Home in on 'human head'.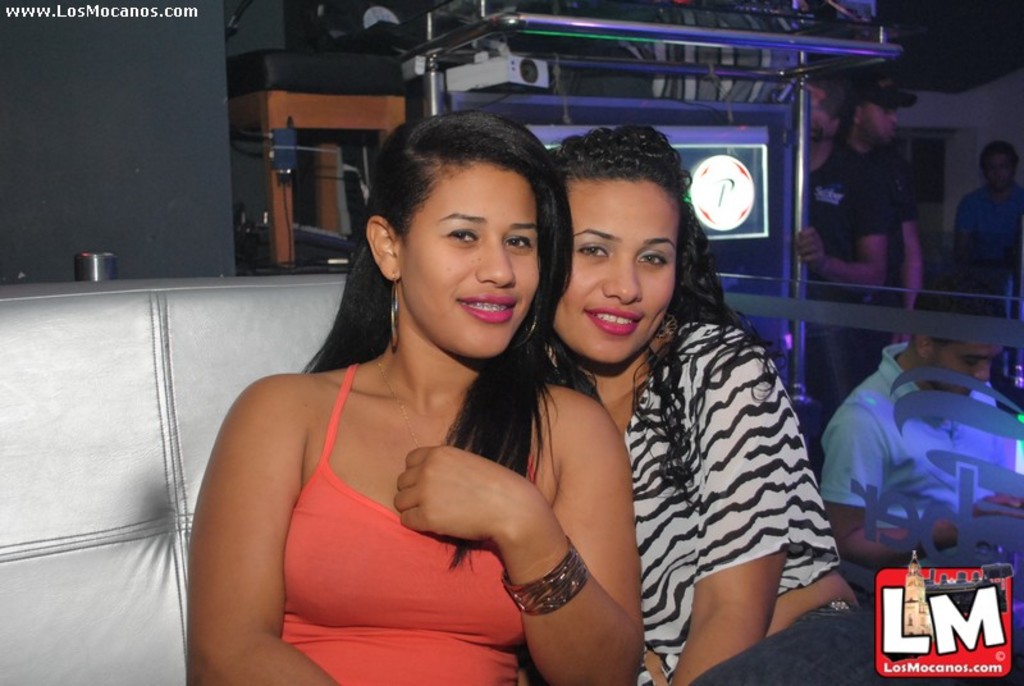
Homed in at x1=979 y1=140 x2=1018 y2=191.
